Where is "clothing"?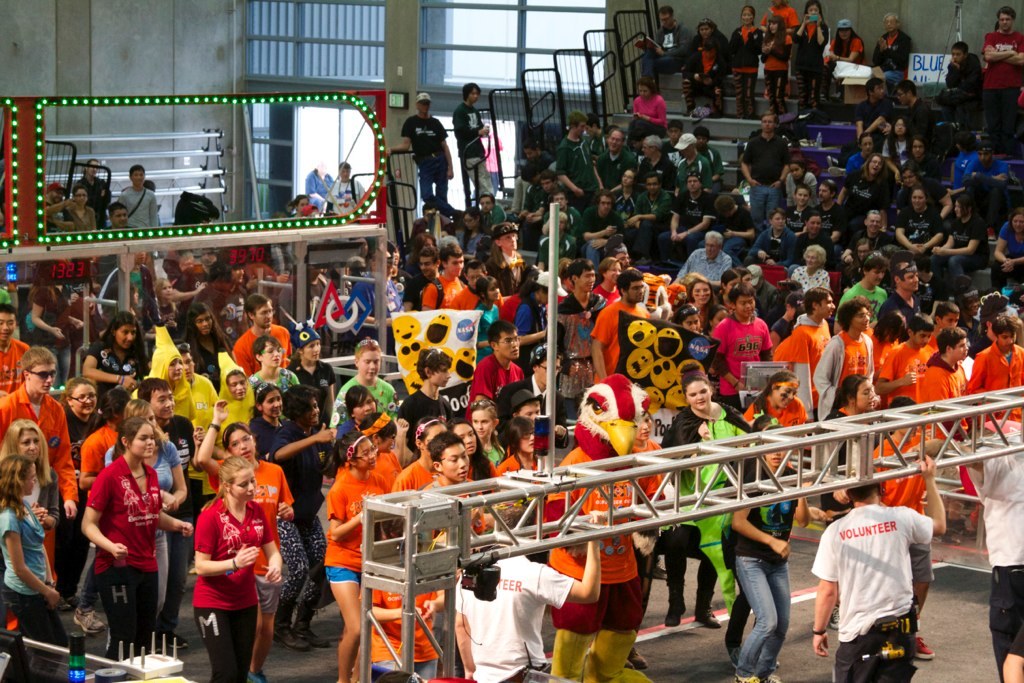
detection(424, 272, 472, 313).
